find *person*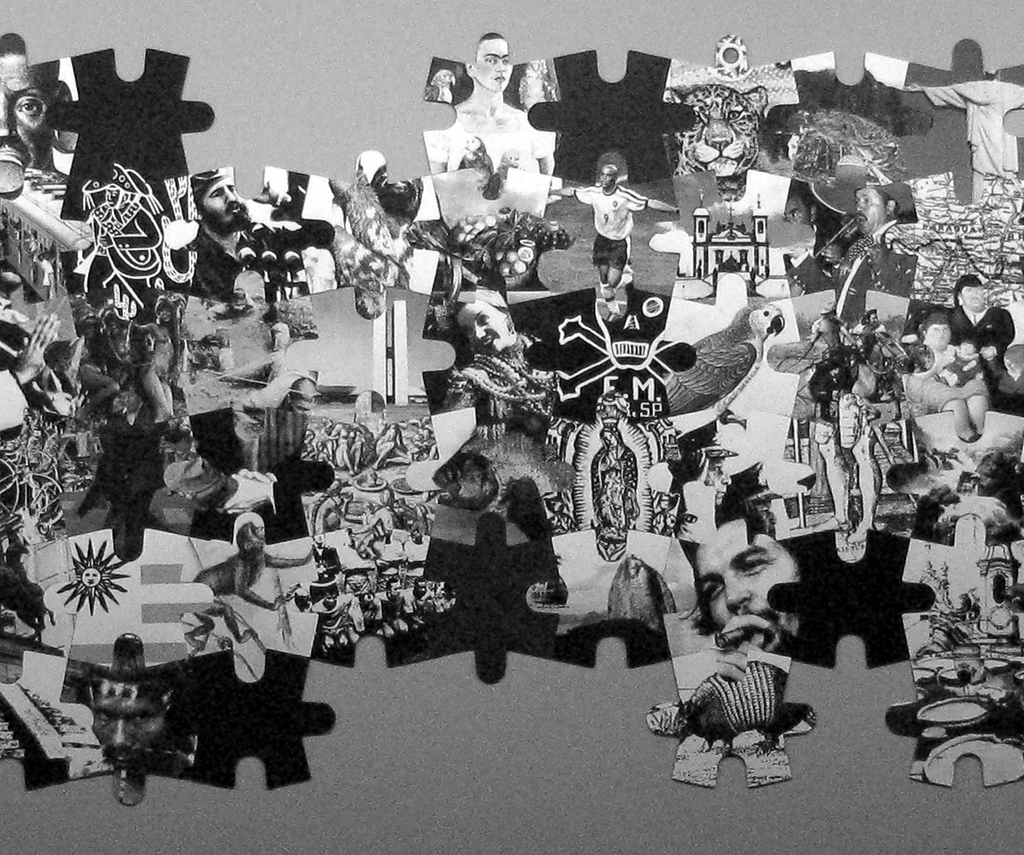
(x1=893, y1=64, x2=1023, y2=205)
